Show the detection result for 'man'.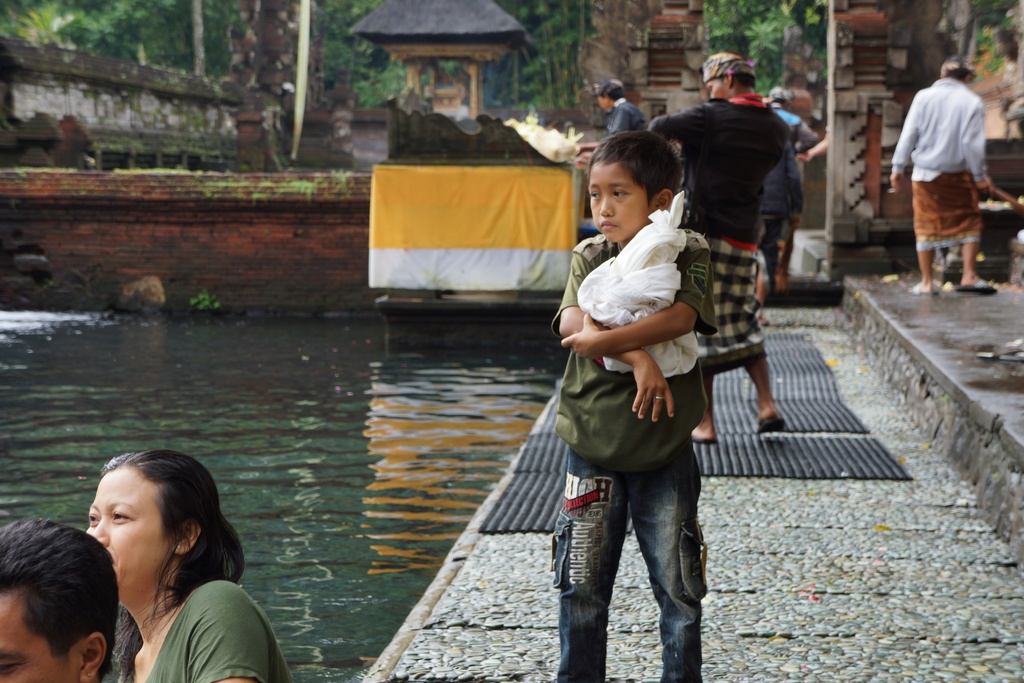
select_region(0, 513, 130, 682).
